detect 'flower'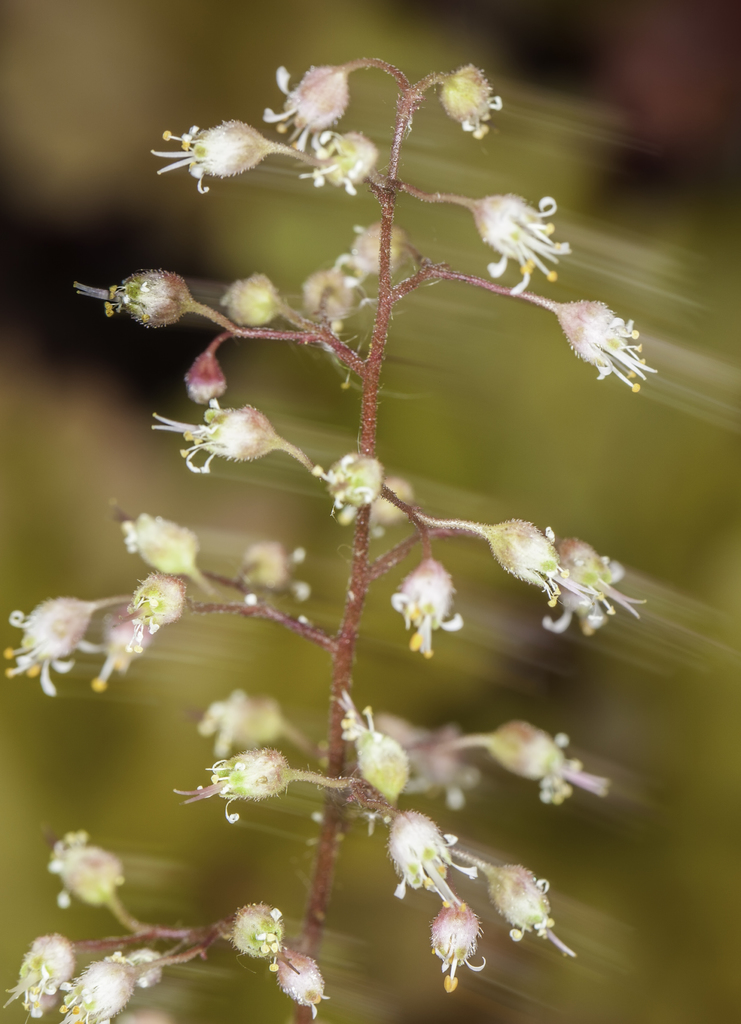
detection(223, 274, 269, 319)
